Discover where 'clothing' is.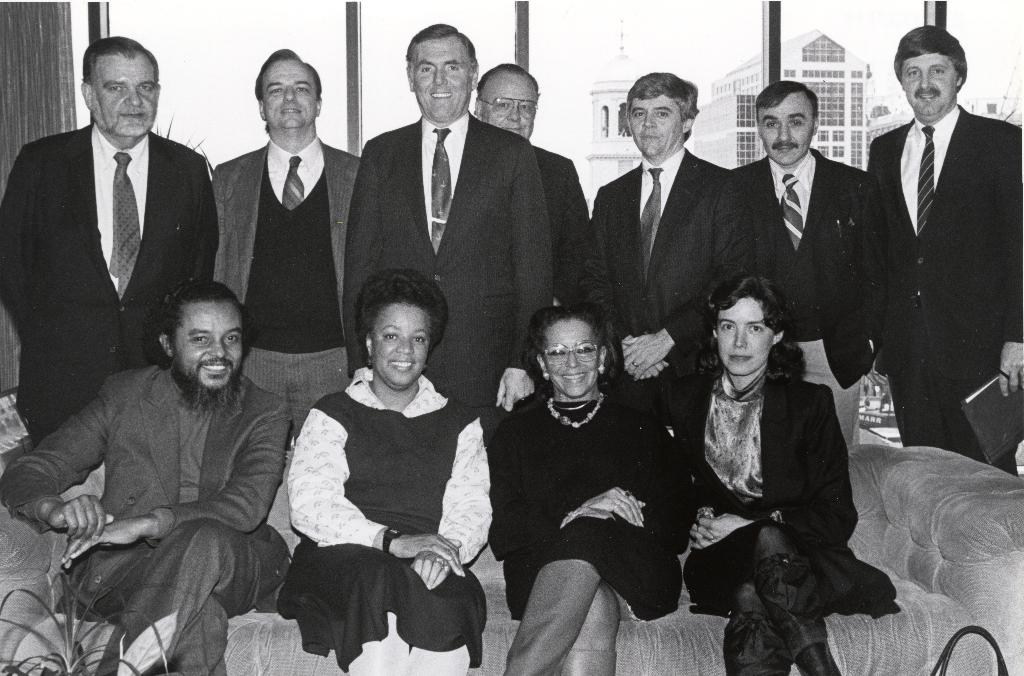
Discovered at <bbox>209, 129, 370, 460</bbox>.
